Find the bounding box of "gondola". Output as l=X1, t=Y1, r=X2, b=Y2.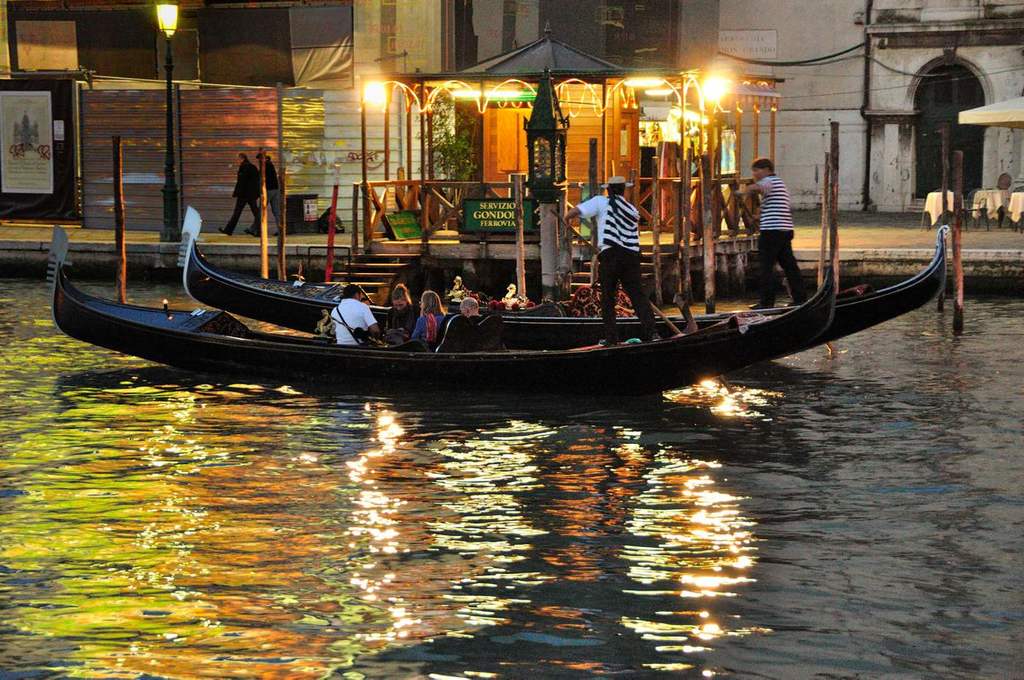
l=149, t=212, r=955, b=383.
